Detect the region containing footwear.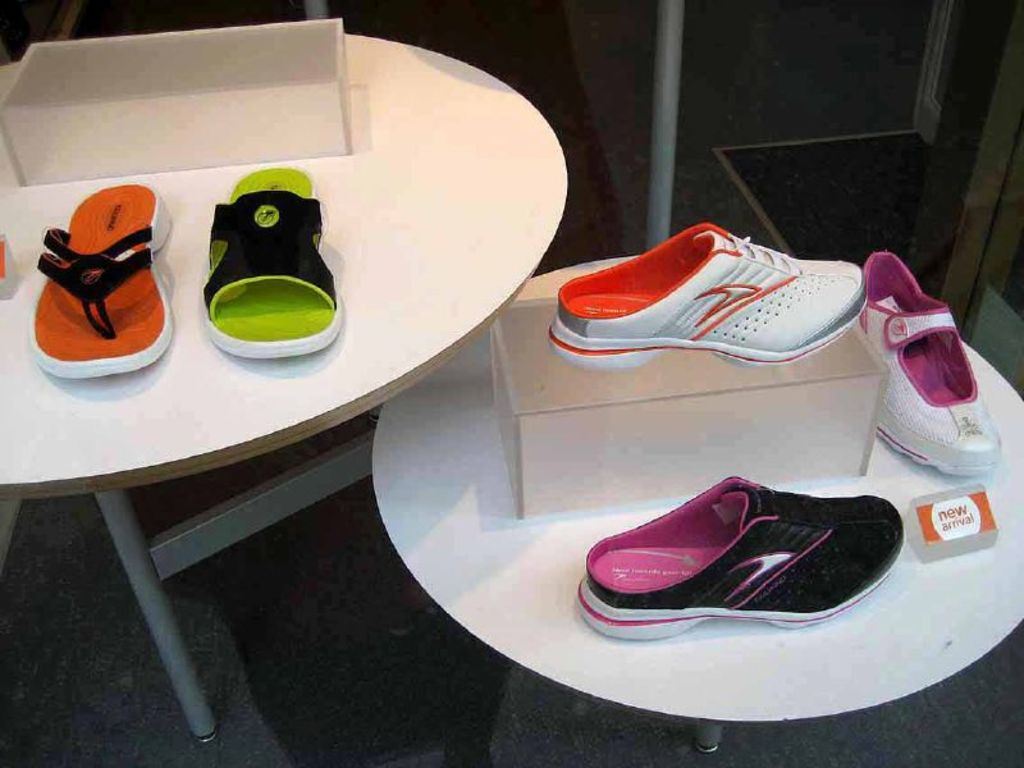
[854, 251, 1005, 480].
